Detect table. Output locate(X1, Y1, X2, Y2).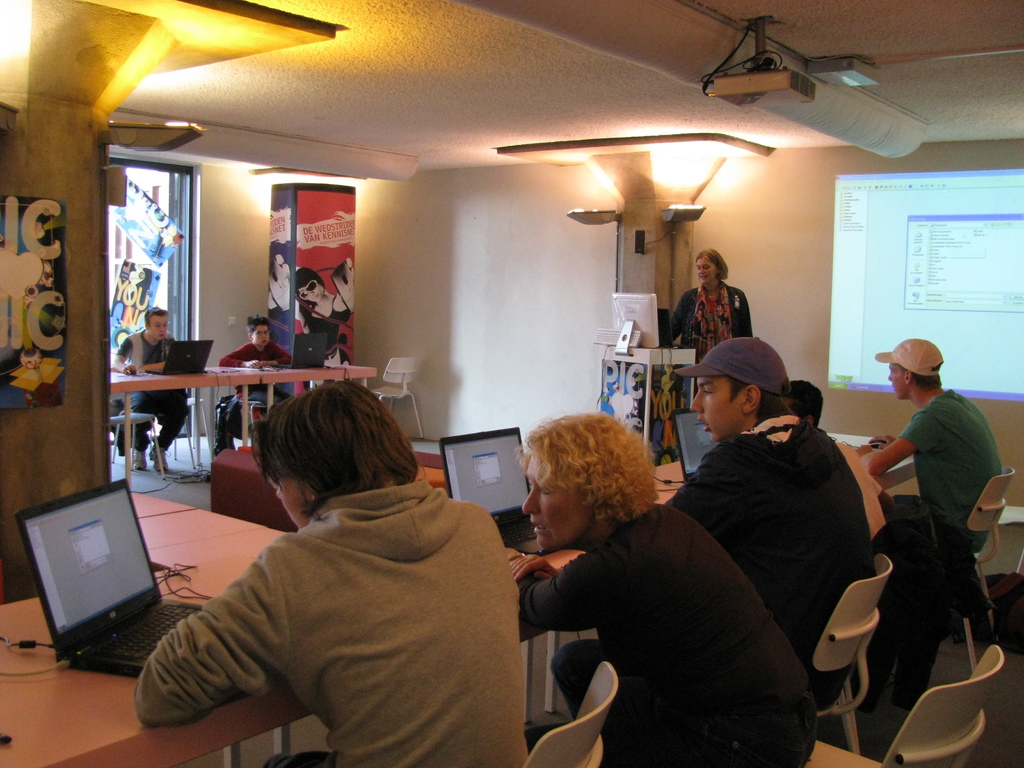
locate(109, 363, 380, 492).
